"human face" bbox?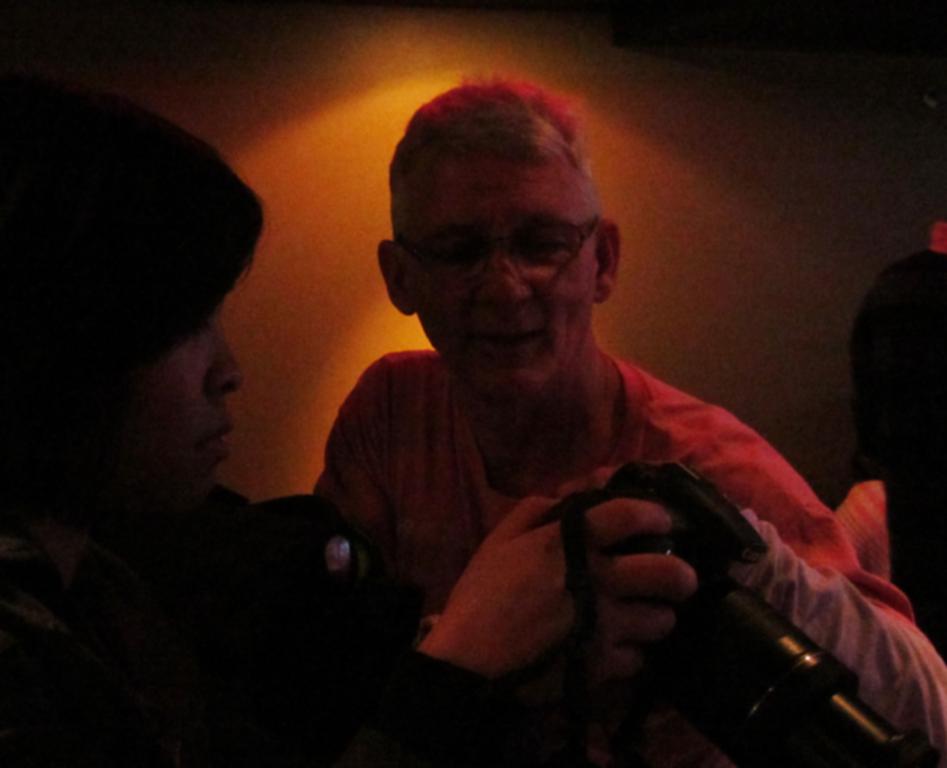
bbox=[114, 303, 246, 519]
